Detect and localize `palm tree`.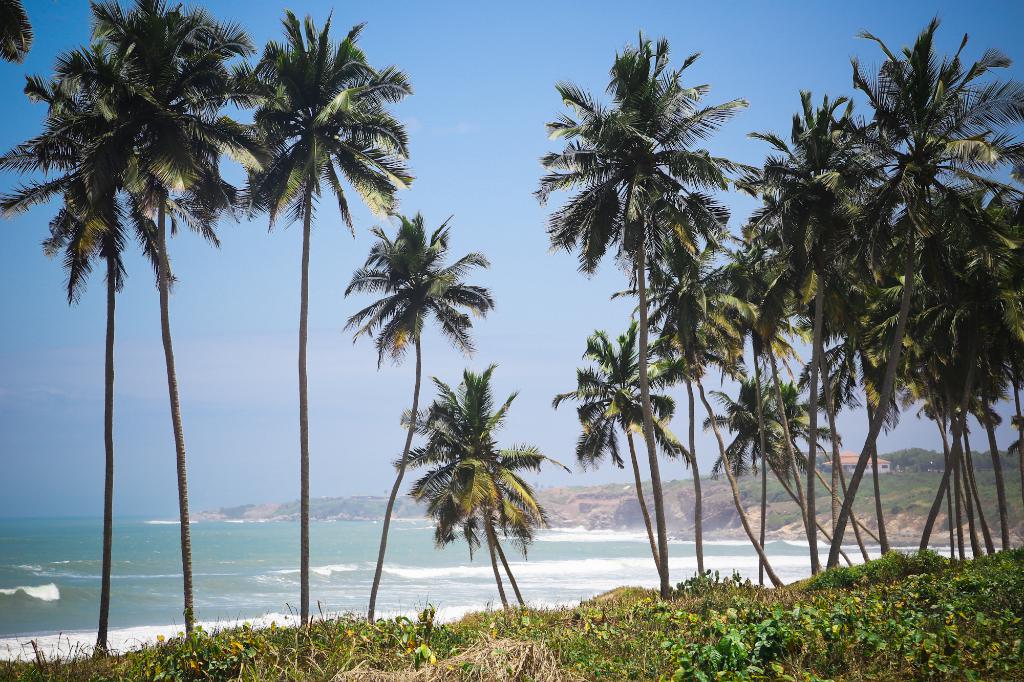
Localized at <region>77, 0, 209, 665</region>.
